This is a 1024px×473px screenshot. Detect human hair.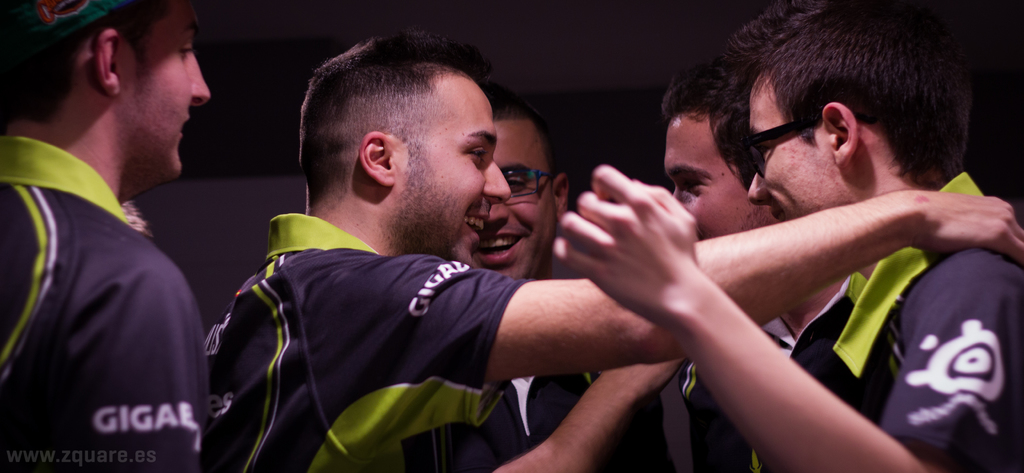
bbox=[0, 0, 168, 118].
